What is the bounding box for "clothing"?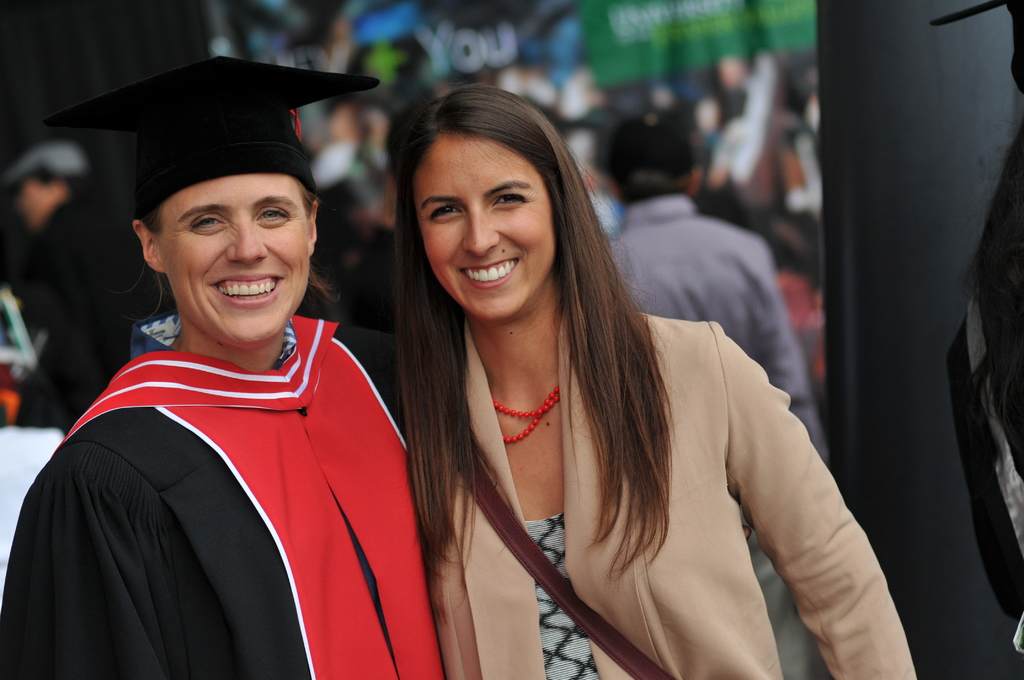
bbox=(449, 310, 922, 679).
